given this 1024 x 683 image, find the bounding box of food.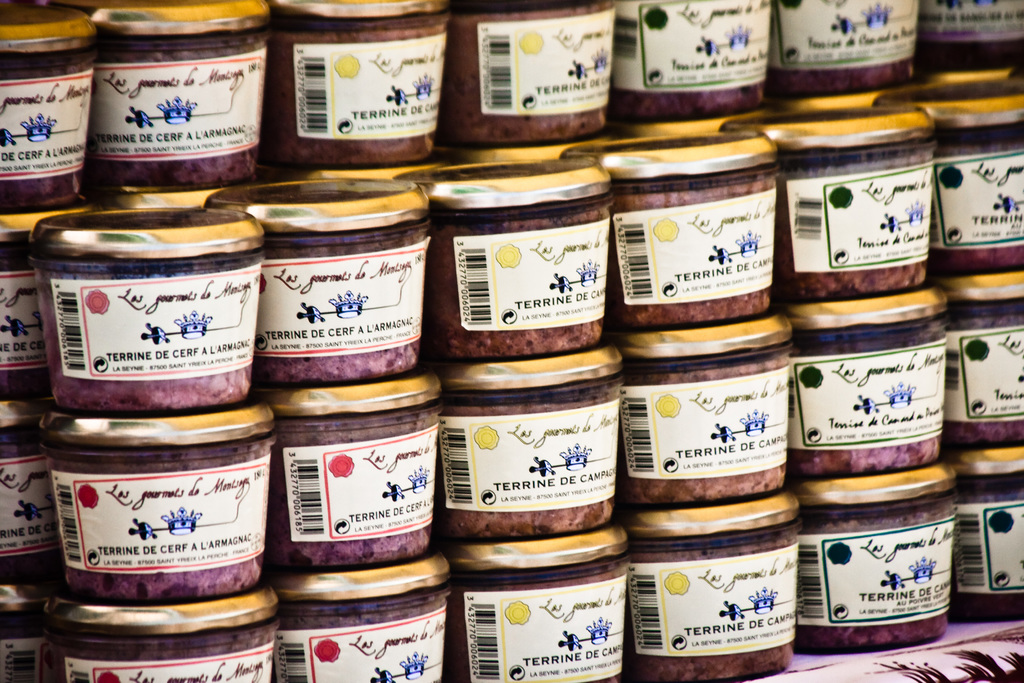
[x1=61, y1=624, x2=275, y2=682].
